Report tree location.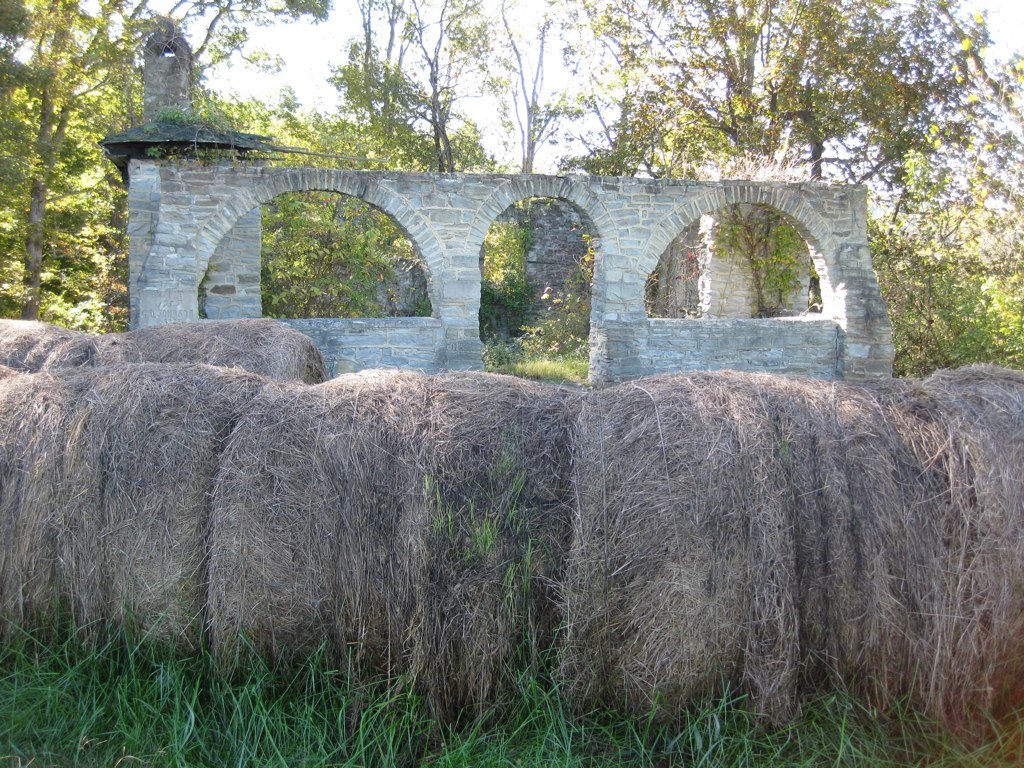
Report: bbox=(609, 0, 1018, 367).
